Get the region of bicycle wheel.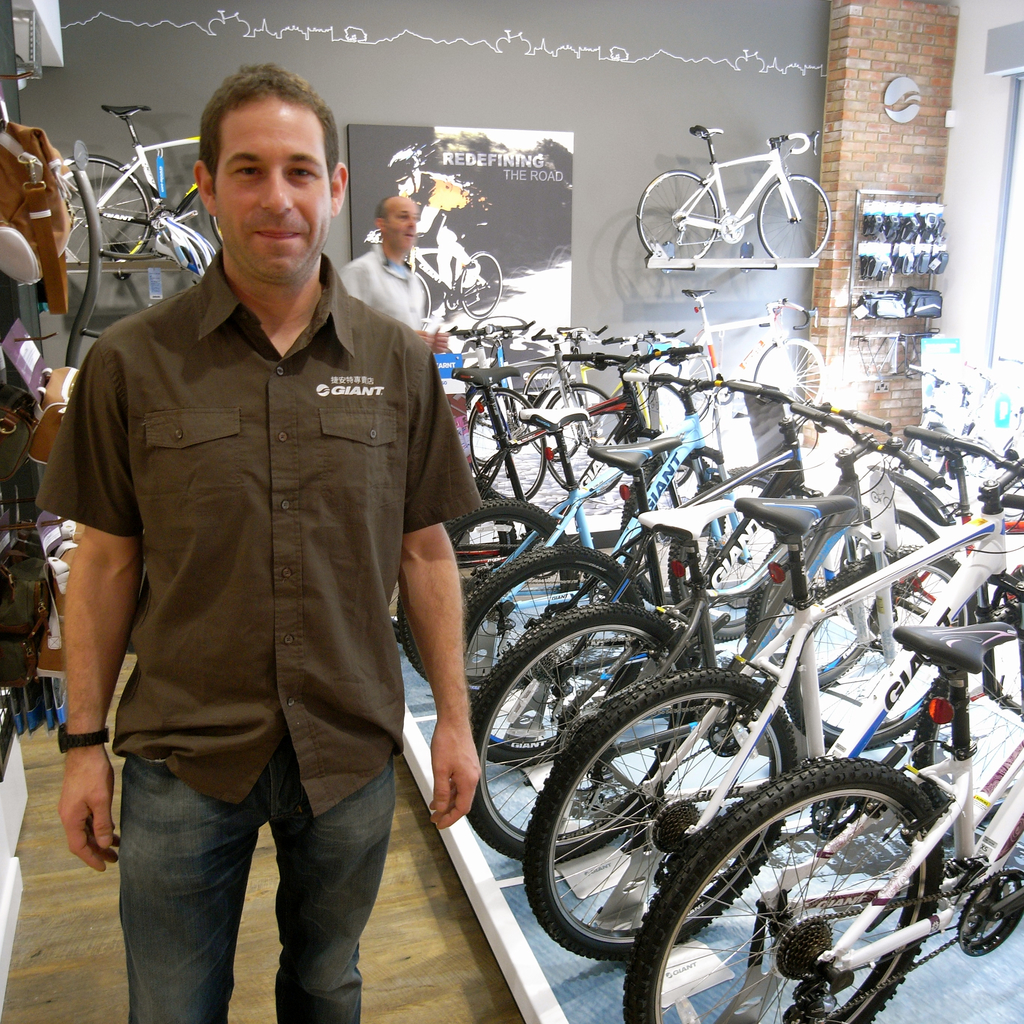
Rect(543, 383, 618, 496).
